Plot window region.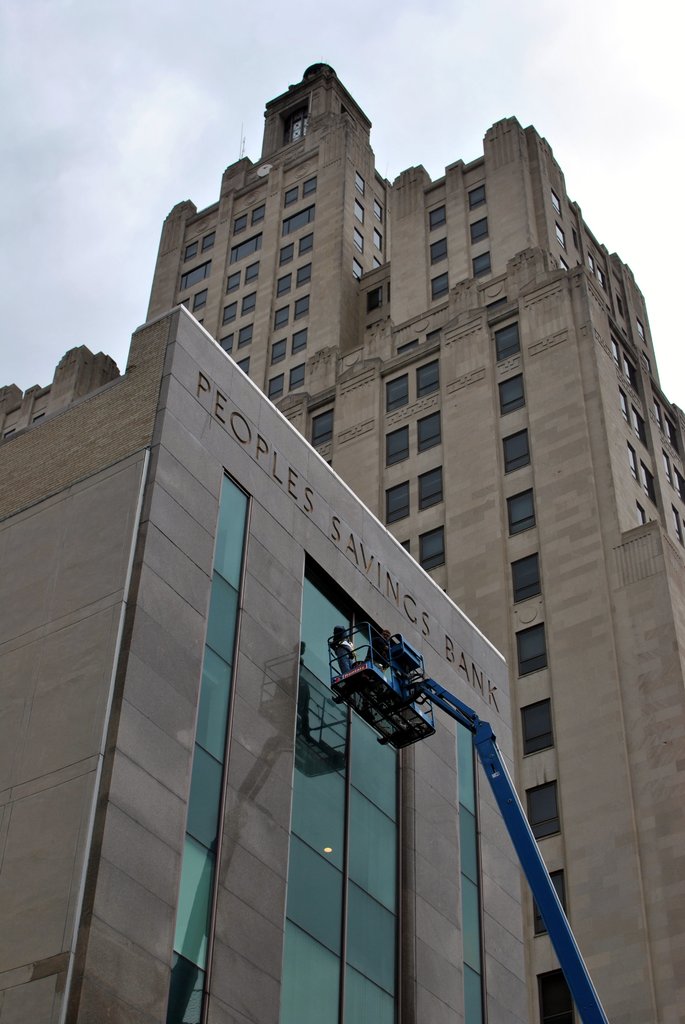
Plotted at region(295, 259, 311, 289).
